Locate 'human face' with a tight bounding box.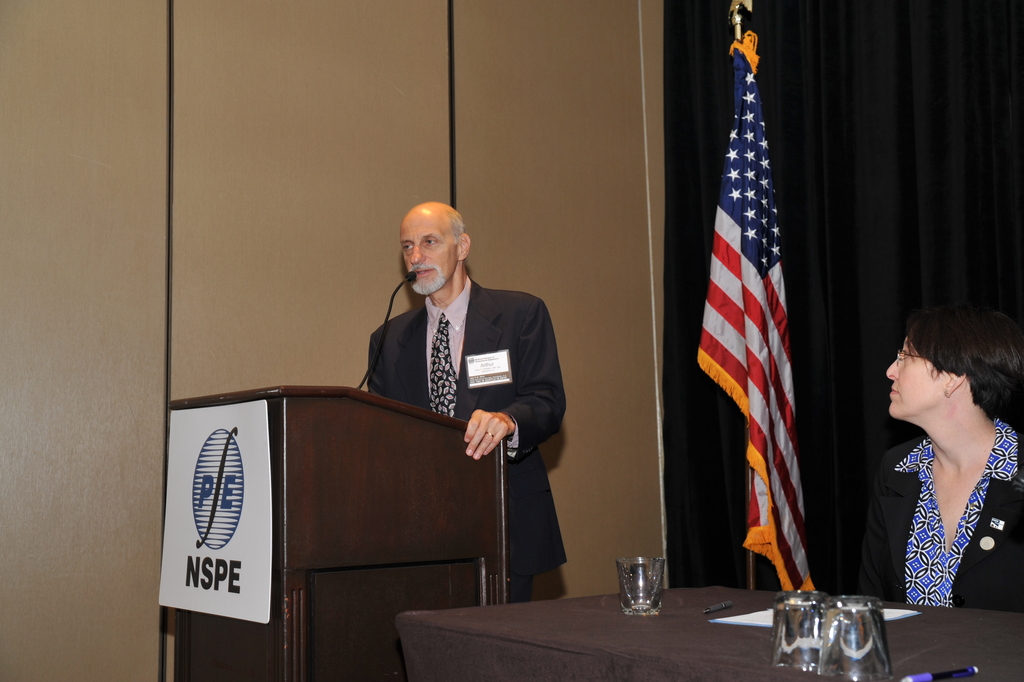
box(884, 341, 943, 418).
